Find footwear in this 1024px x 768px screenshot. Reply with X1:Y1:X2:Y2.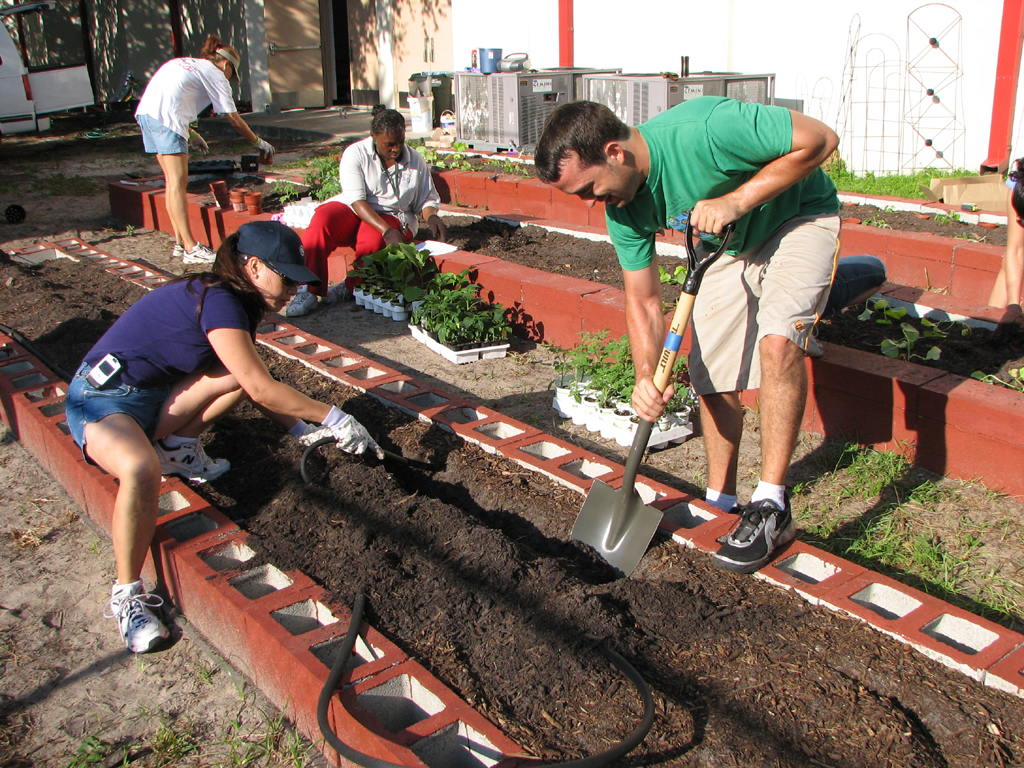
187:241:218:263.
